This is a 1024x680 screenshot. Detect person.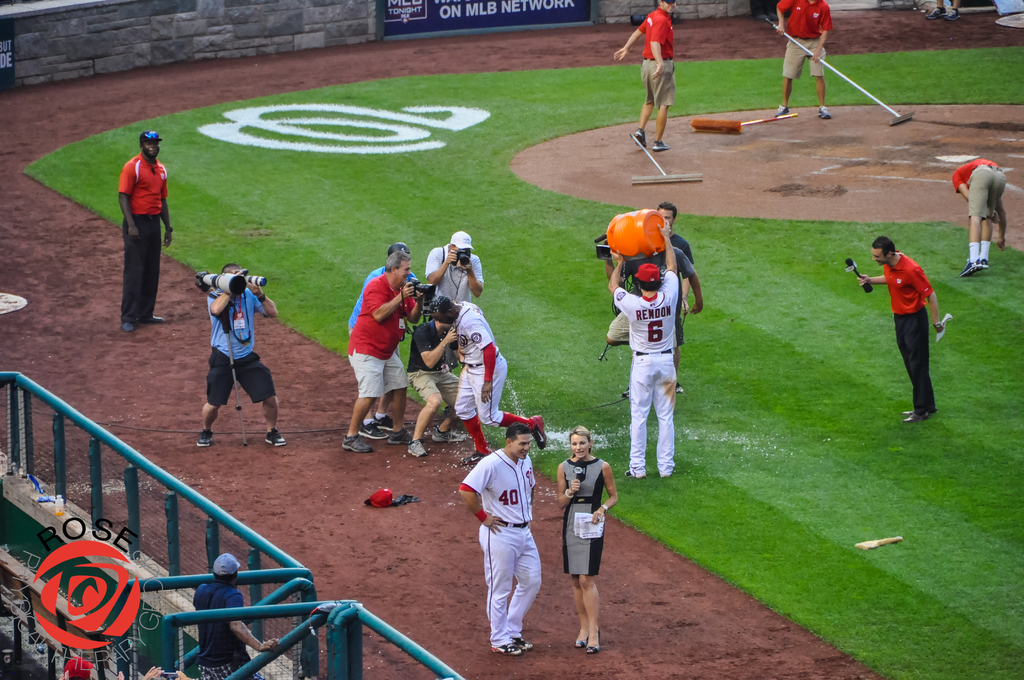
l=196, t=549, r=280, b=679.
